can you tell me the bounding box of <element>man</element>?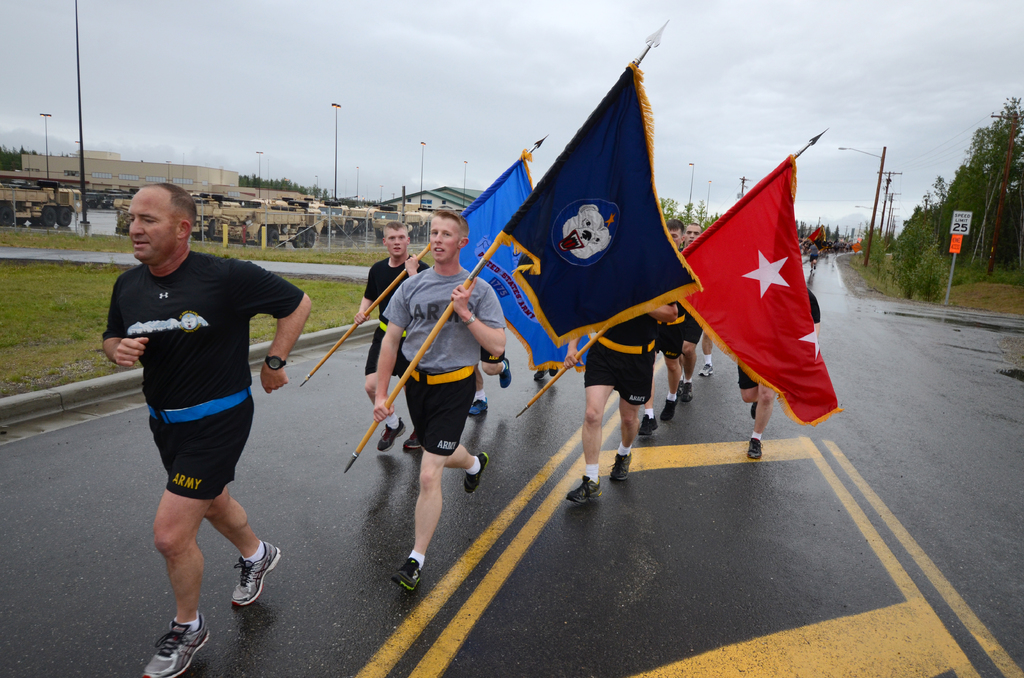
555 296 684 512.
